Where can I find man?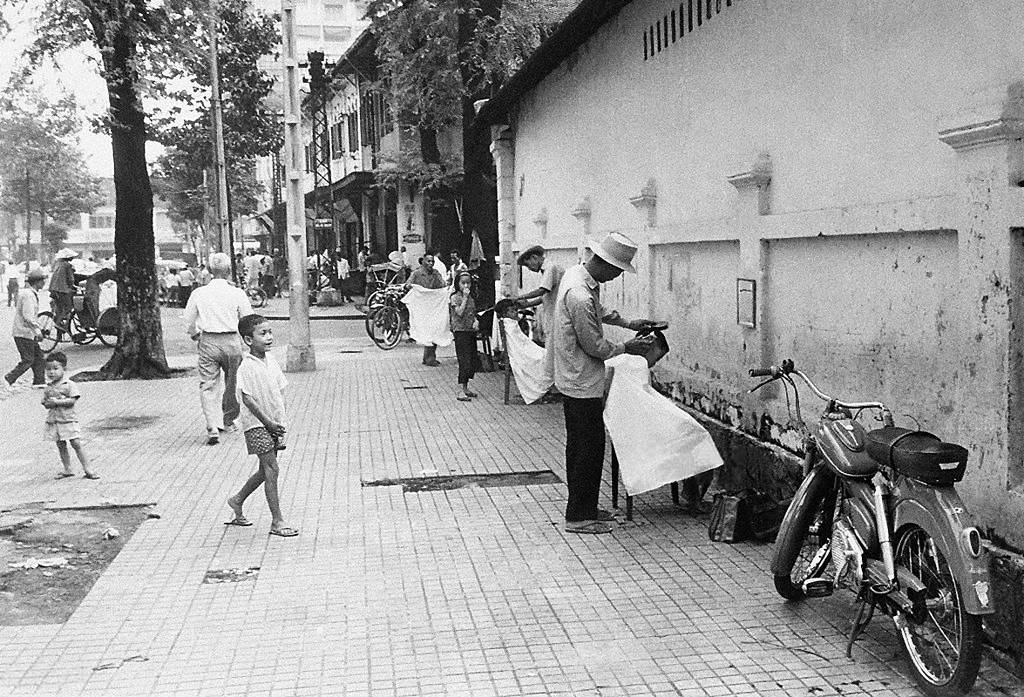
You can find it at (left=441, top=245, right=471, bottom=294).
